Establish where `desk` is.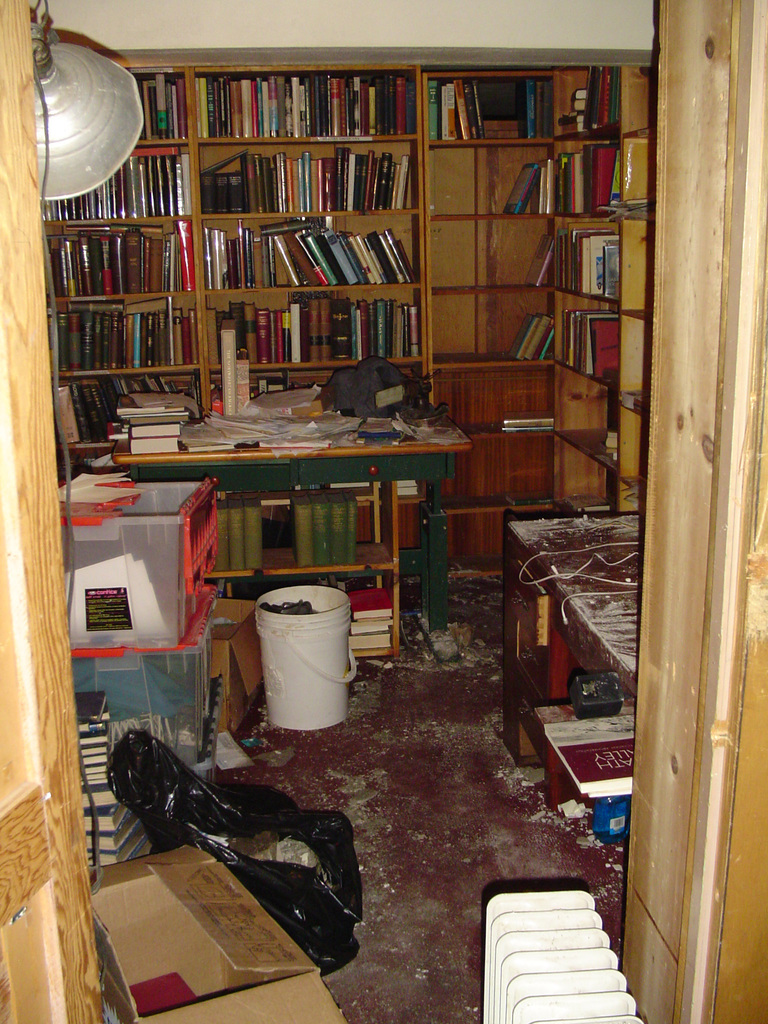
Established at box=[116, 439, 468, 660].
